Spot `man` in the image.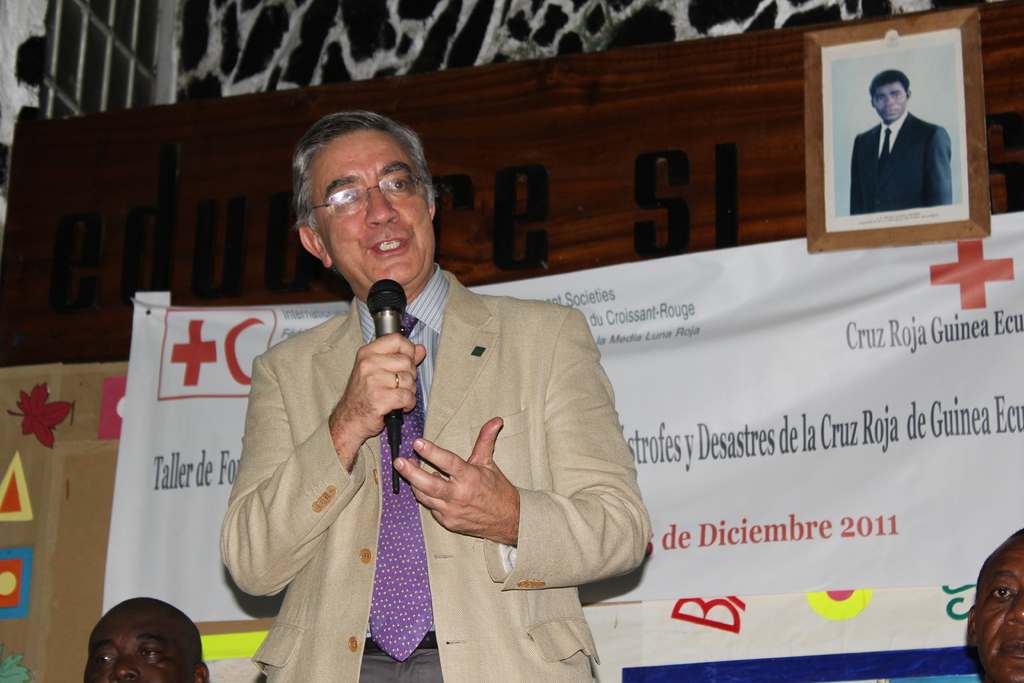
`man` found at BBox(211, 65, 650, 682).
